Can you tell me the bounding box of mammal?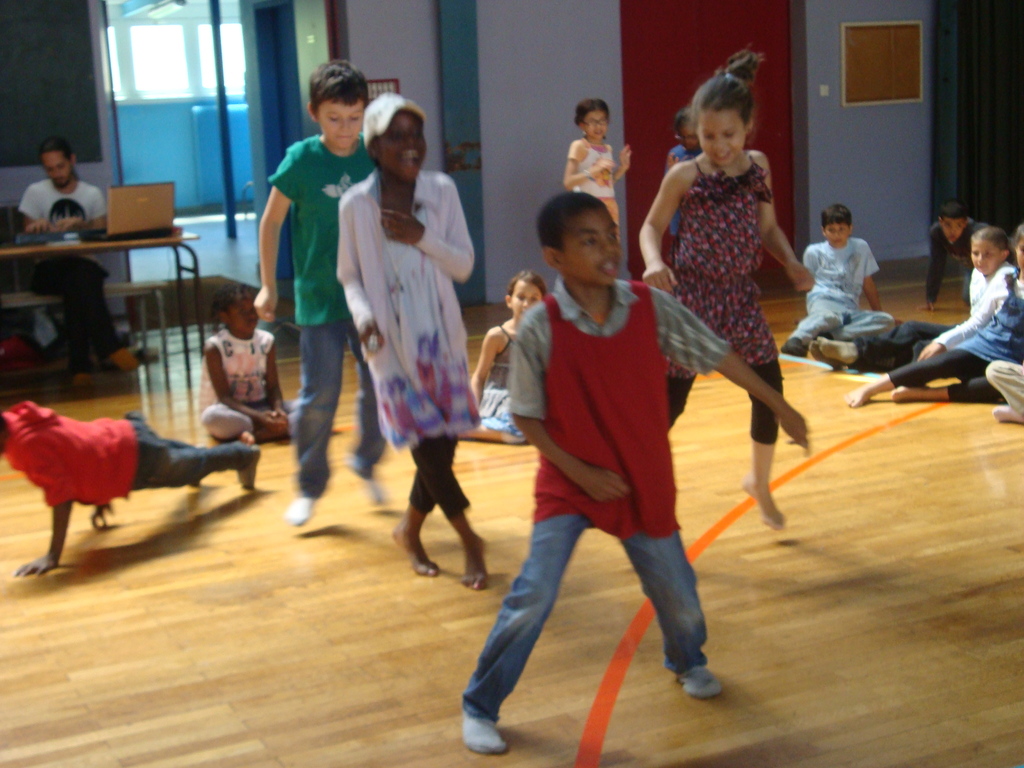
l=906, t=227, r=1013, b=358.
